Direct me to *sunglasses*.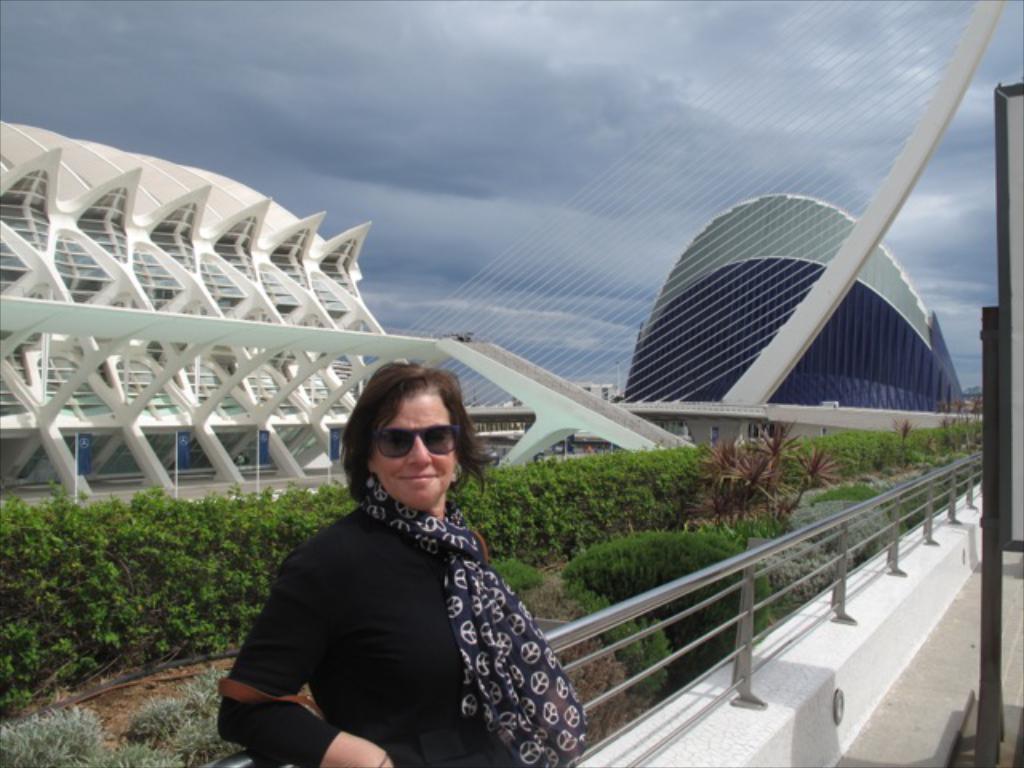
Direction: 370:422:459:461.
